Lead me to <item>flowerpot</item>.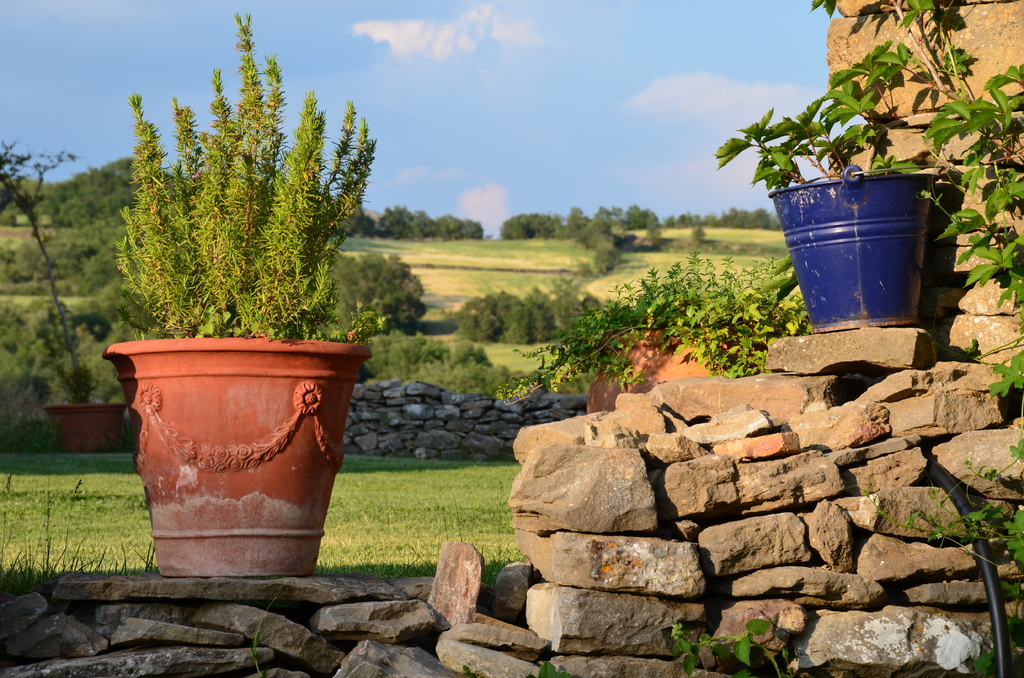
Lead to locate(769, 159, 945, 328).
